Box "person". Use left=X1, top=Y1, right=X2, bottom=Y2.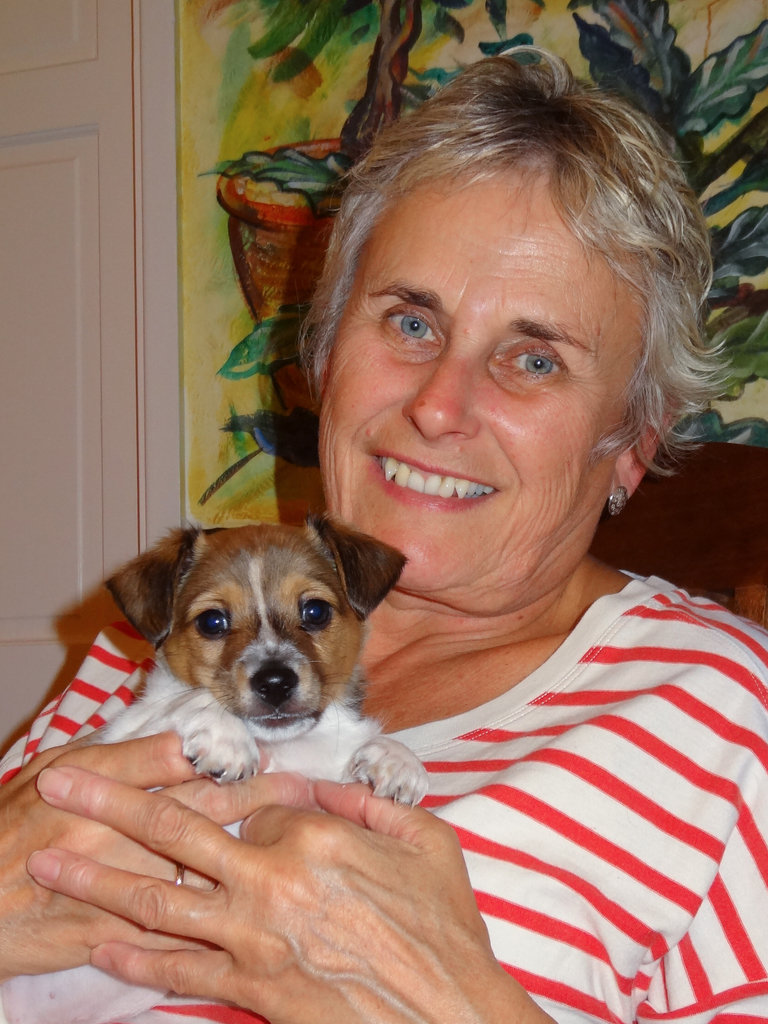
left=0, top=22, right=767, bottom=1023.
